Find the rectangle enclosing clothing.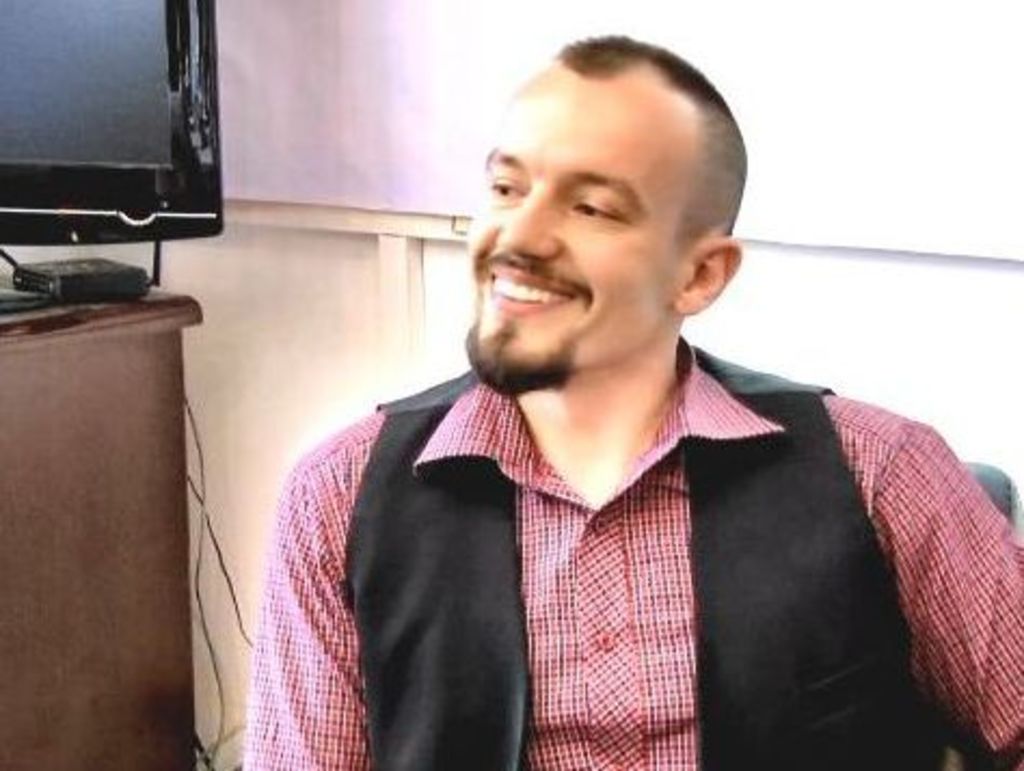
bbox=[238, 212, 976, 770].
